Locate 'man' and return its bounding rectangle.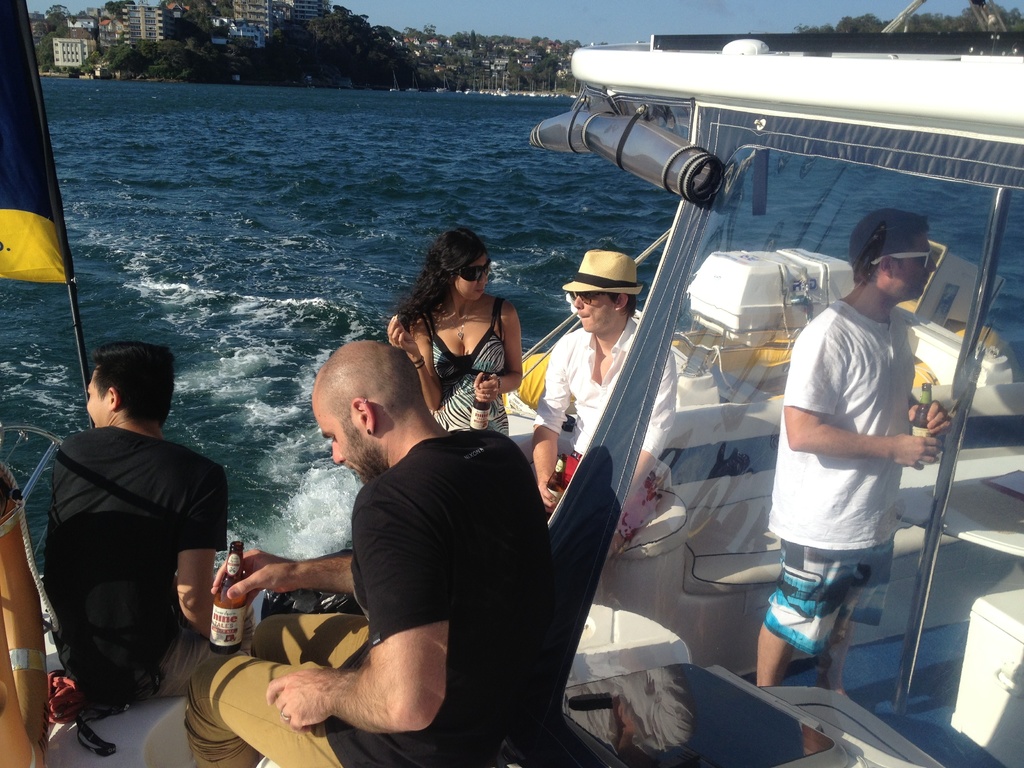
bbox=(173, 338, 552, 767).
